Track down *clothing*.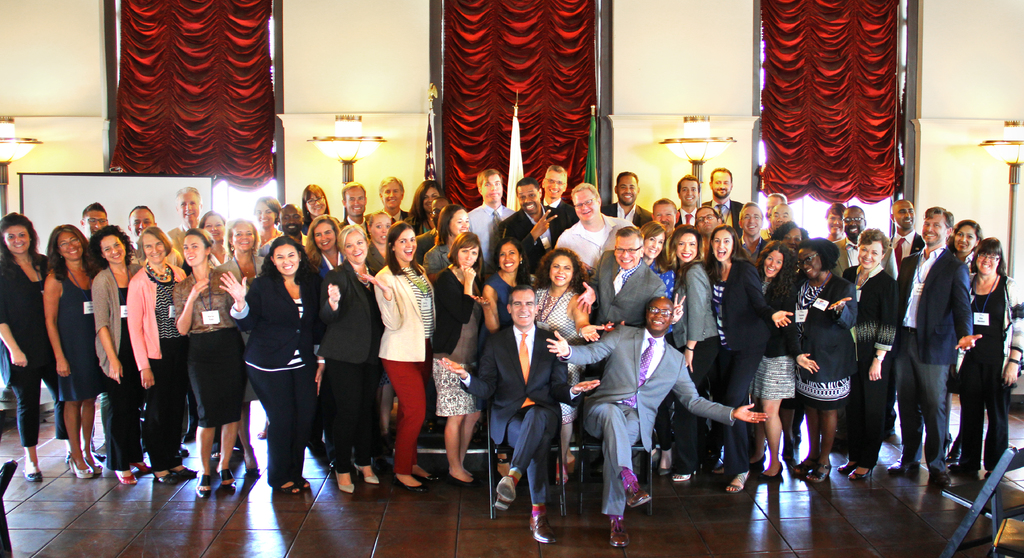
Tracked to [0,260,70,447].
